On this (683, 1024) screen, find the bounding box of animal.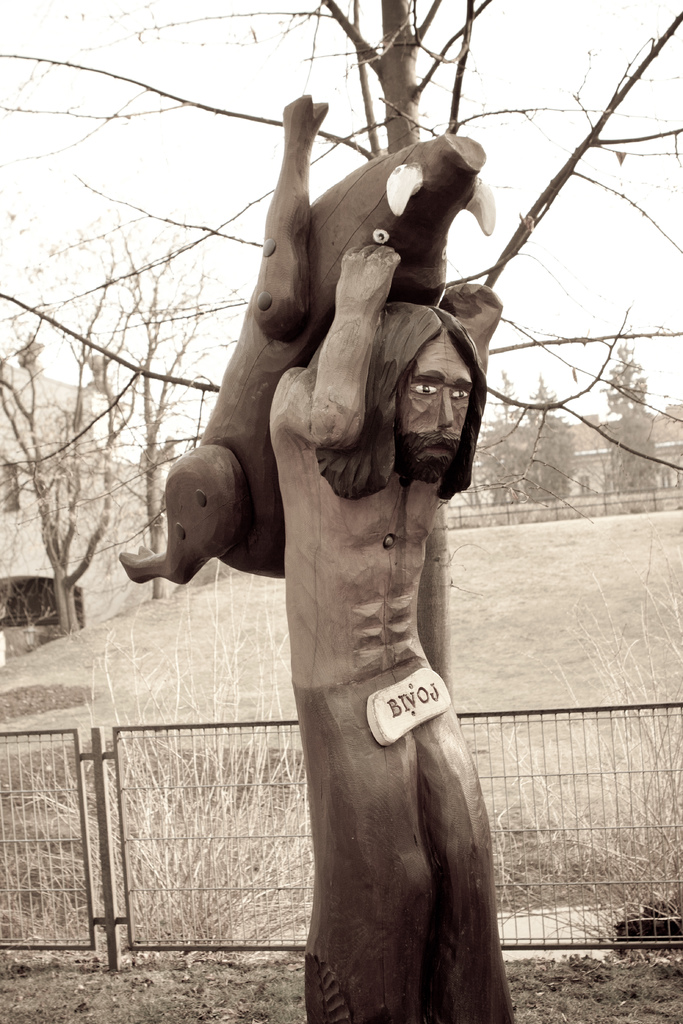
Bounding box: select_region(122, 97, 498, 588).
